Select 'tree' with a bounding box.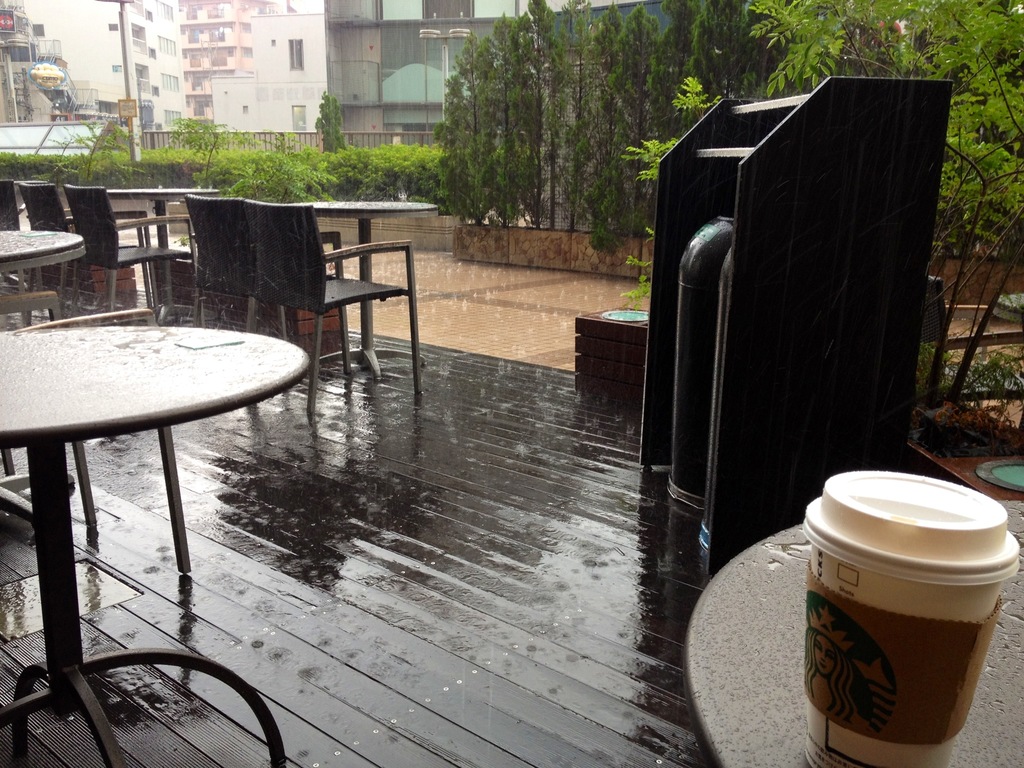
locate(407, 33, 673, 224).
